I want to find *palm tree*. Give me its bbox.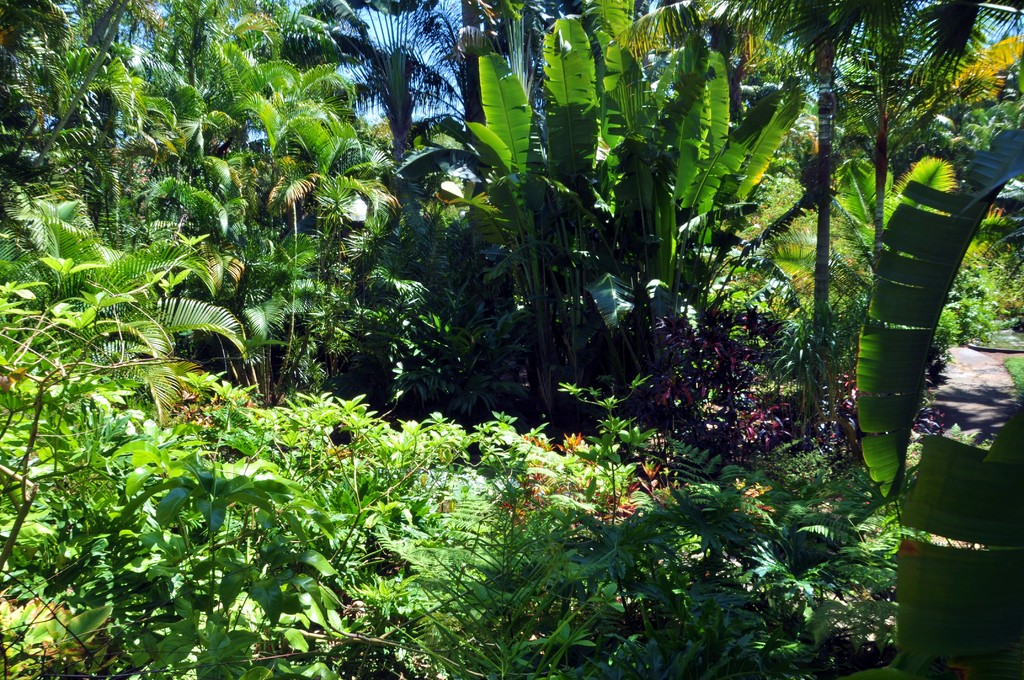
131/0/279/286.
